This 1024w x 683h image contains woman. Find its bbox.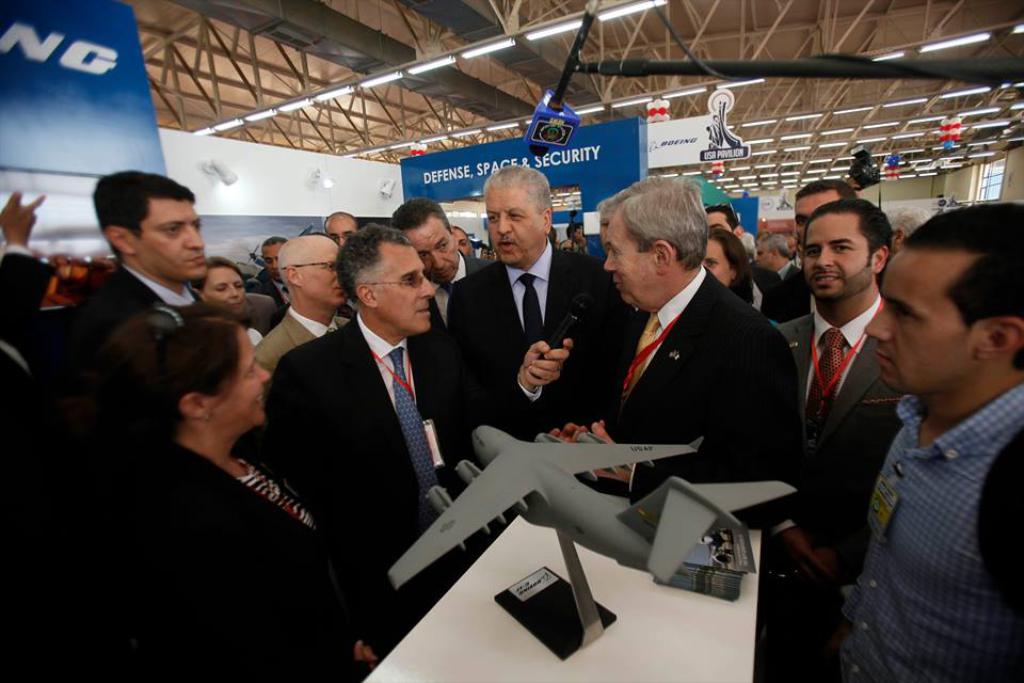
{"left": 707, "top": 225, "right": 784, "bottom": 331}.
